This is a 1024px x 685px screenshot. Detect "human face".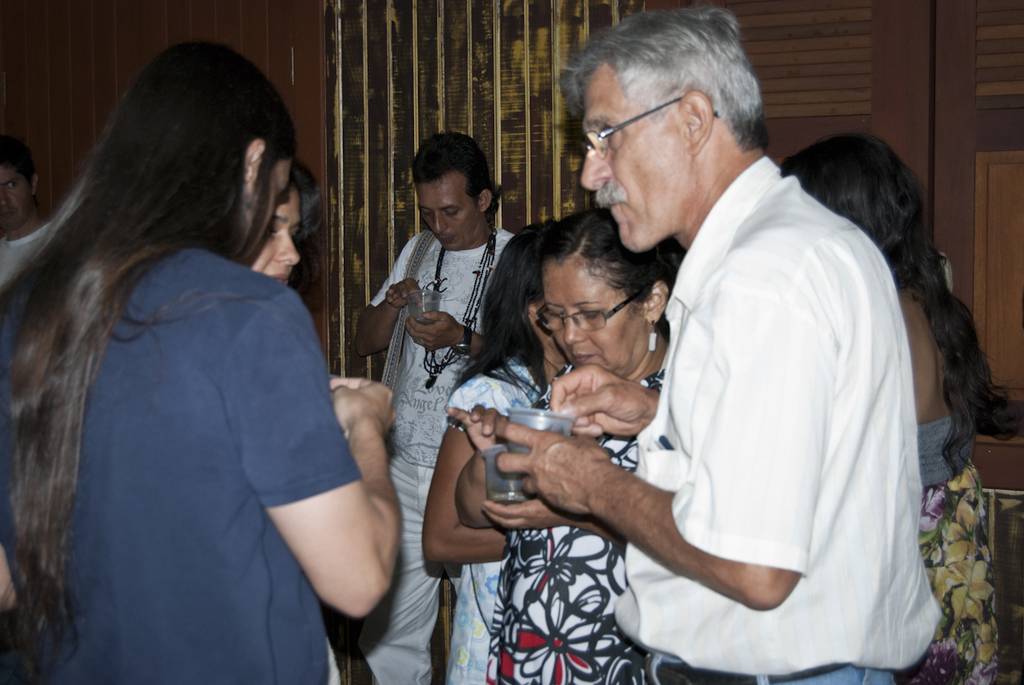
crop(0, 167, 32, 226).
